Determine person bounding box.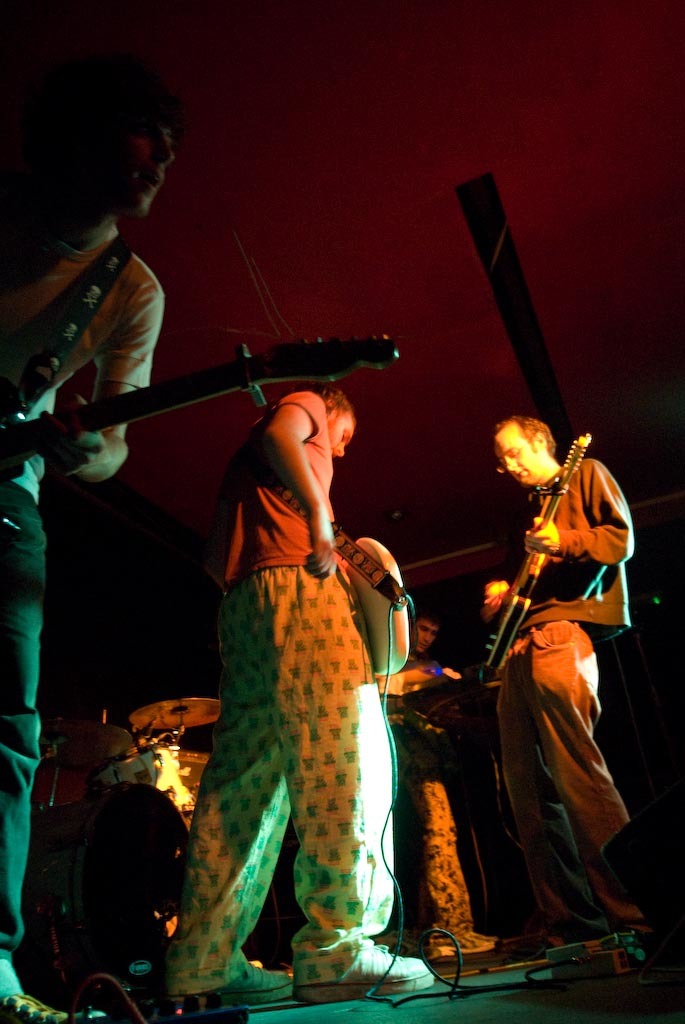
Determined: left=0, top=81, right=173, bottom=1023.
